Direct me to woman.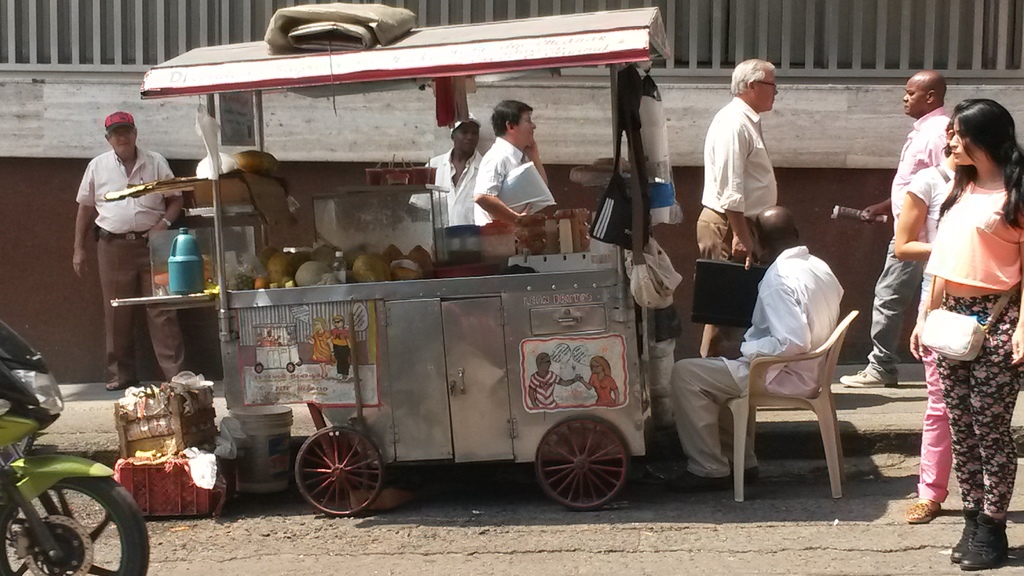
Direction: 924:99:1023:570.
